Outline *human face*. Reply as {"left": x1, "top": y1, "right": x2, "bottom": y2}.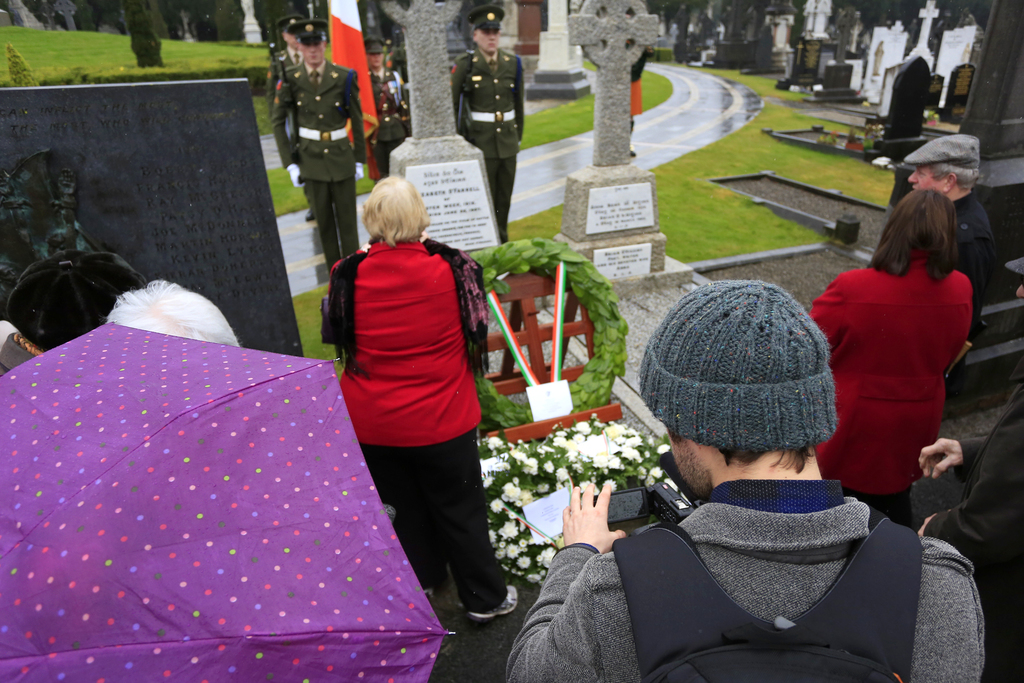
{"left": 303, "top": 38, "right": 326, "bottom": 63}.
